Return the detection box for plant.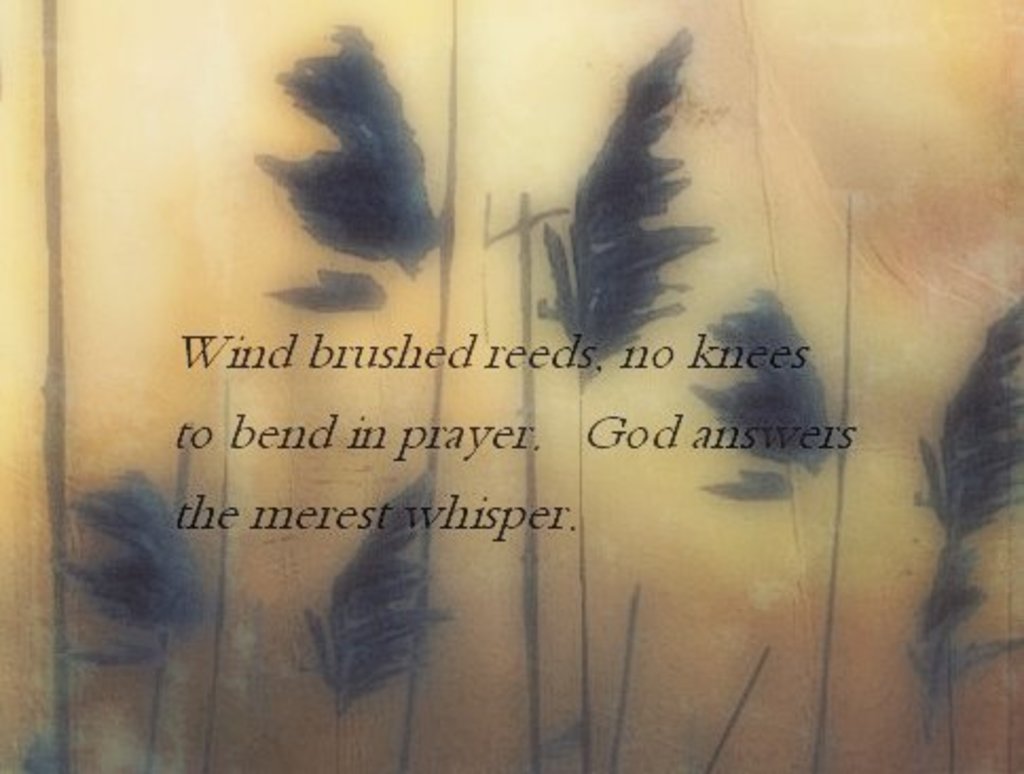
x1=252, y1=0, x2=461, y2=766.
